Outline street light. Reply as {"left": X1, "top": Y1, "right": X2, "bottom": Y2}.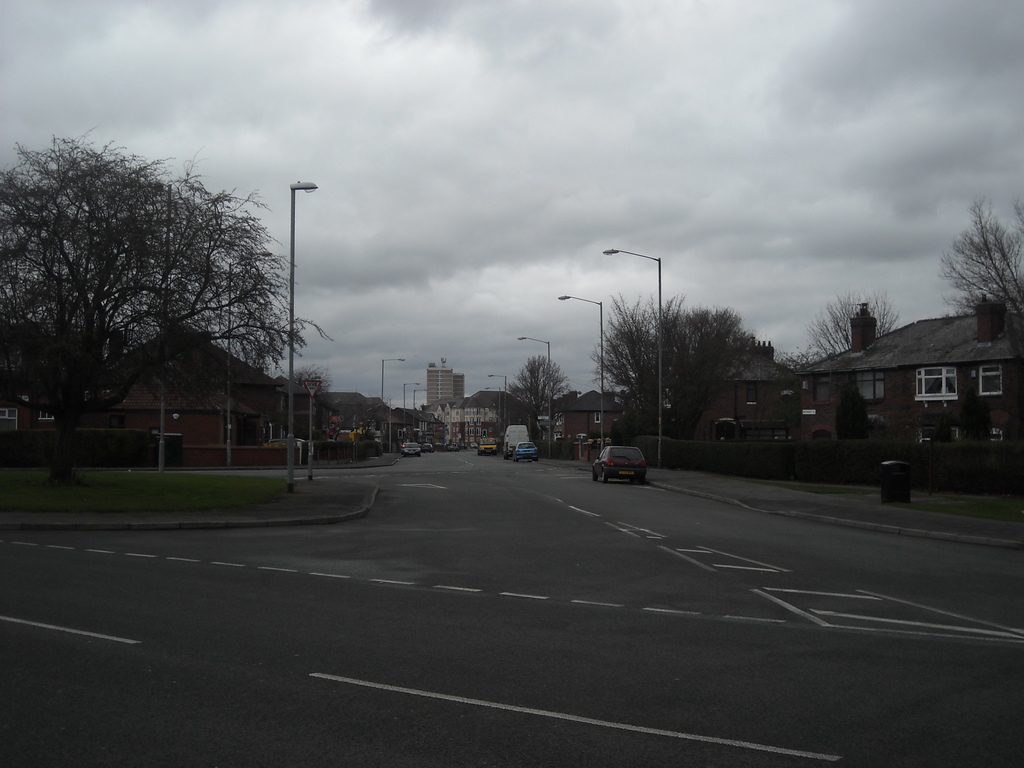
{"left": 404, "top": 382, "right": 424, "bottom": 423}.
